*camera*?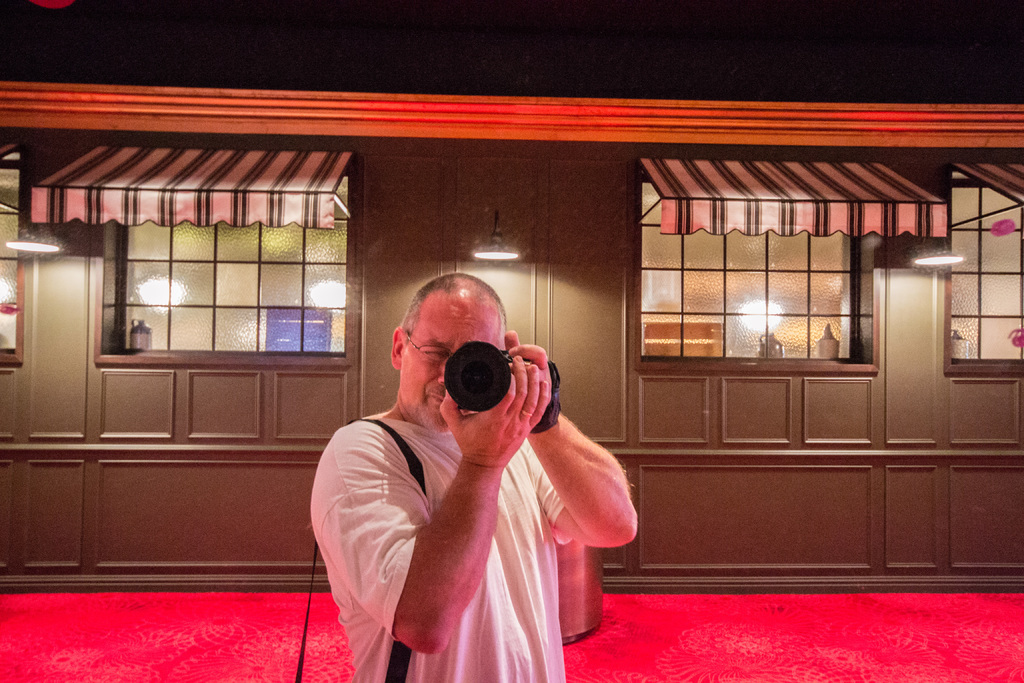
locate(410, 327, 567, 434)
